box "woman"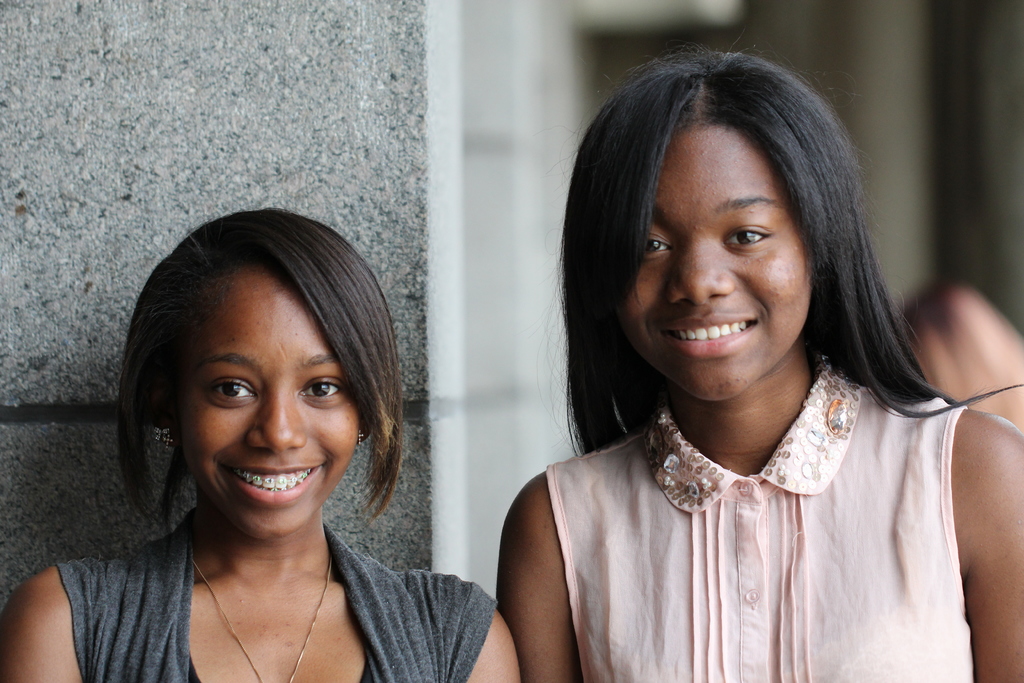
select_region(37, 186, 493, 682)
